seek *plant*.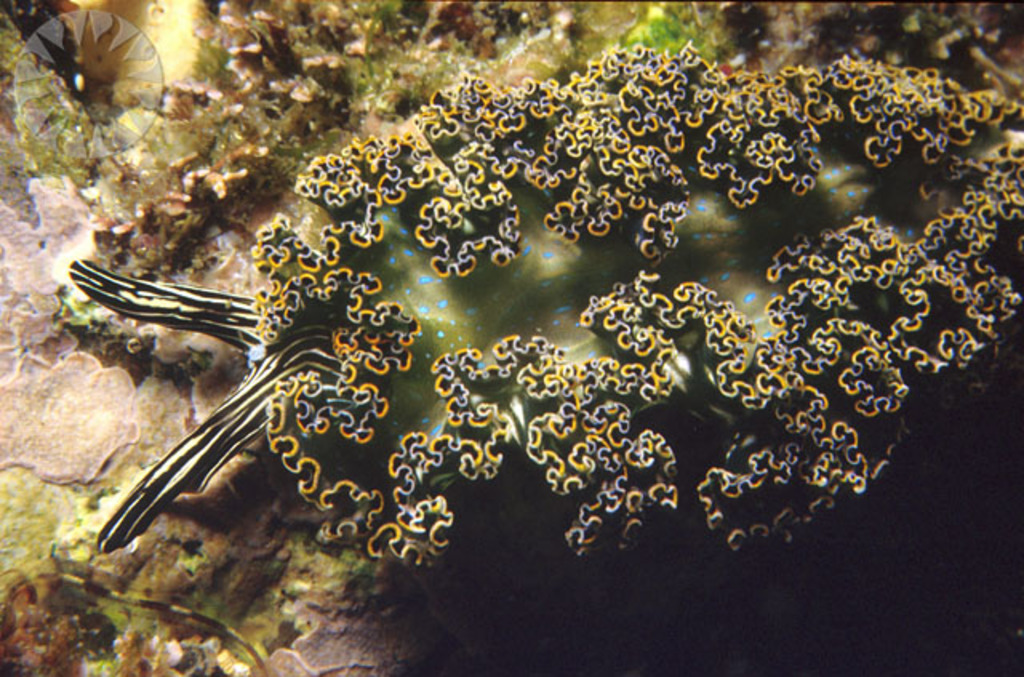
pyautogui.locateOnScreen(0, 0, 282, 240).
